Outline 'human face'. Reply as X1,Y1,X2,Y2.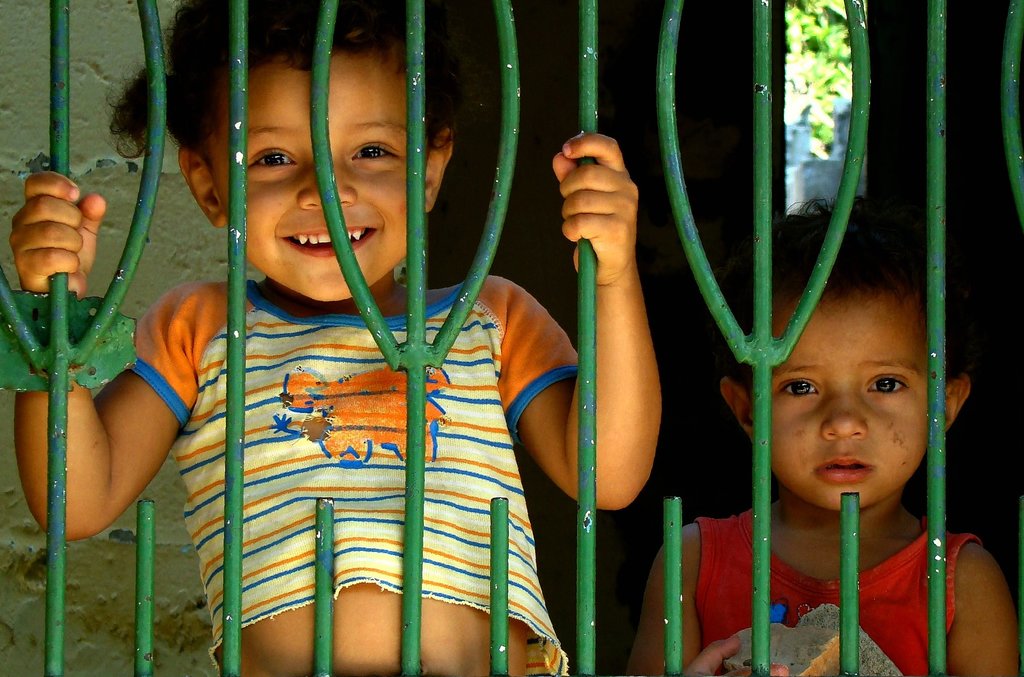
204,56,428,300.
